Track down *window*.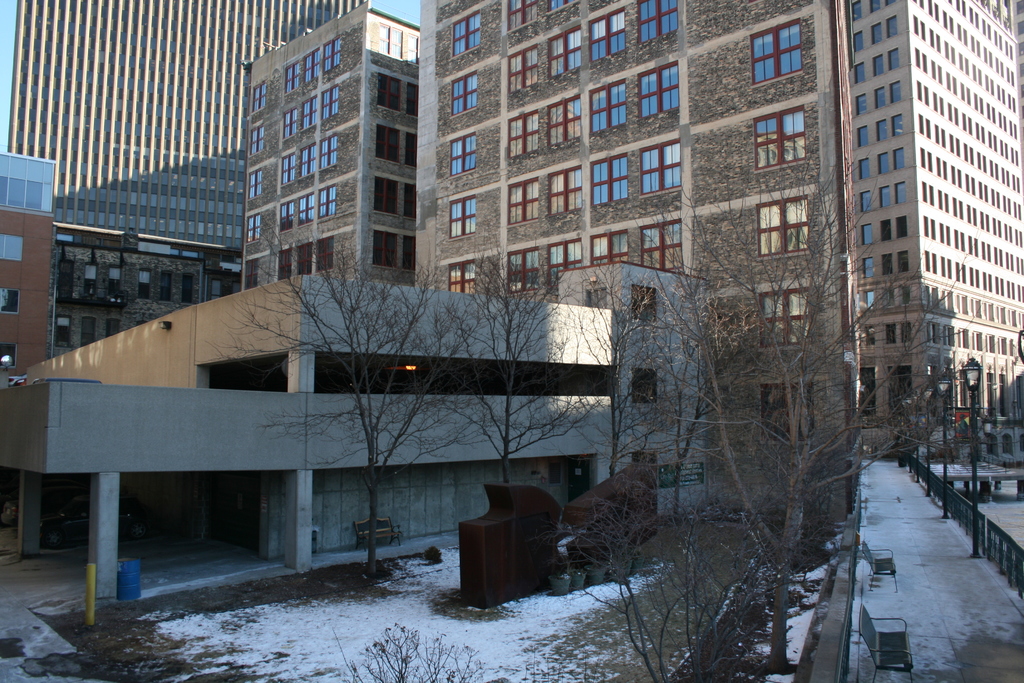
Tracked to 641/220/696/276.
